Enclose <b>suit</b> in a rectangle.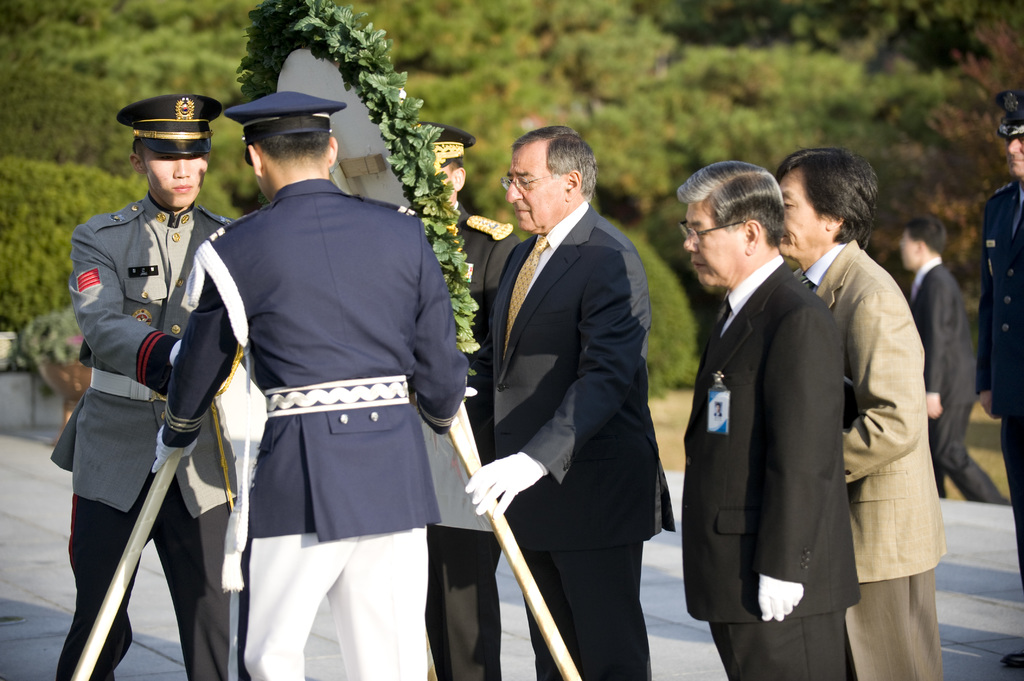
bbox=[804, 239, 948, 680].
